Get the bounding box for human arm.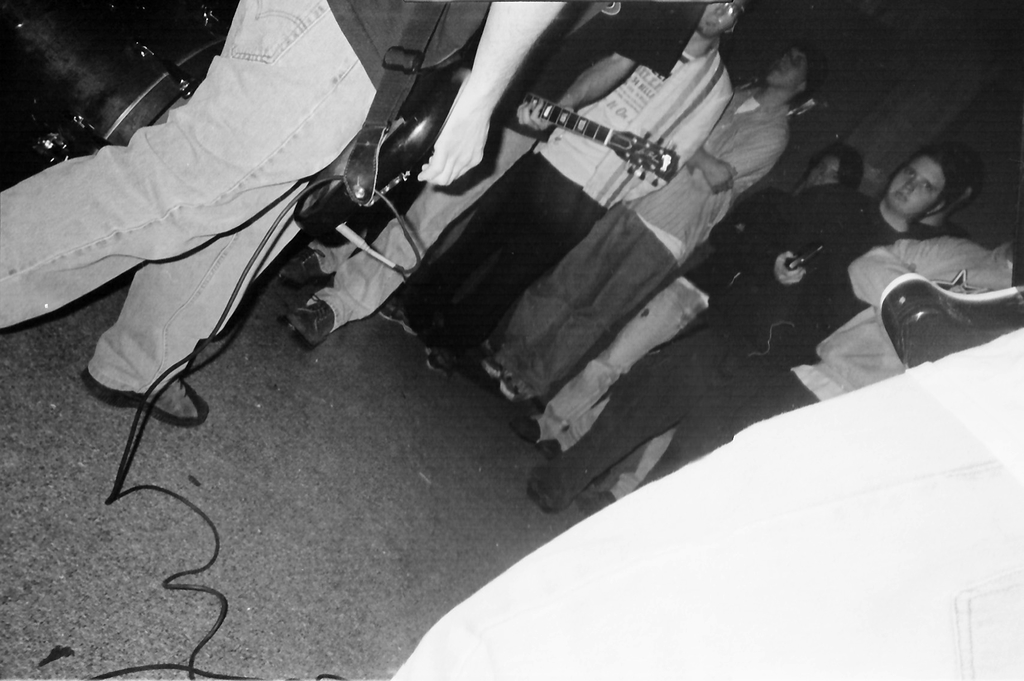
500, 44, 650, 138.
